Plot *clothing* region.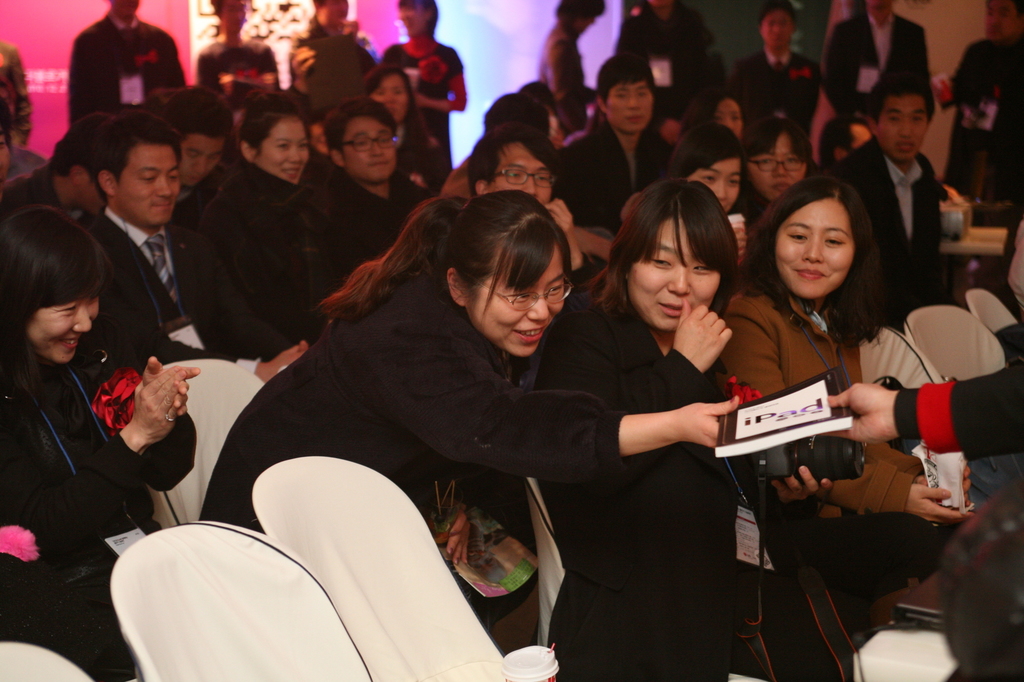
Plotted at {"x1": 522, "y1": 282, "x2": 790, "y2": 681}.
